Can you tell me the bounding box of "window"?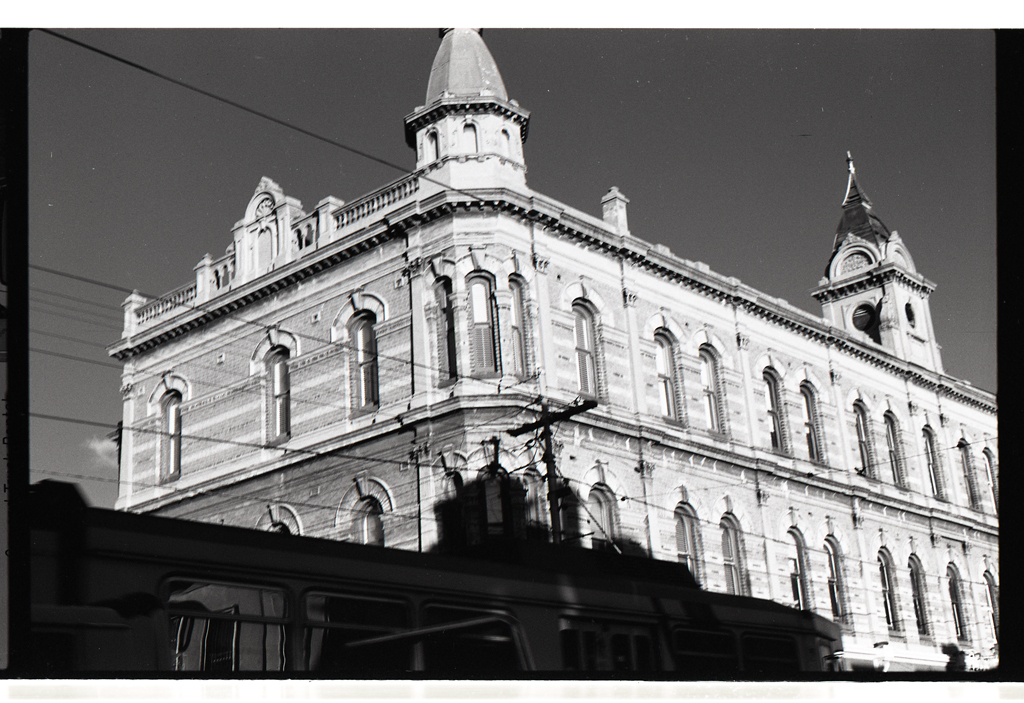
BBox(798, 382, 826, 463).
